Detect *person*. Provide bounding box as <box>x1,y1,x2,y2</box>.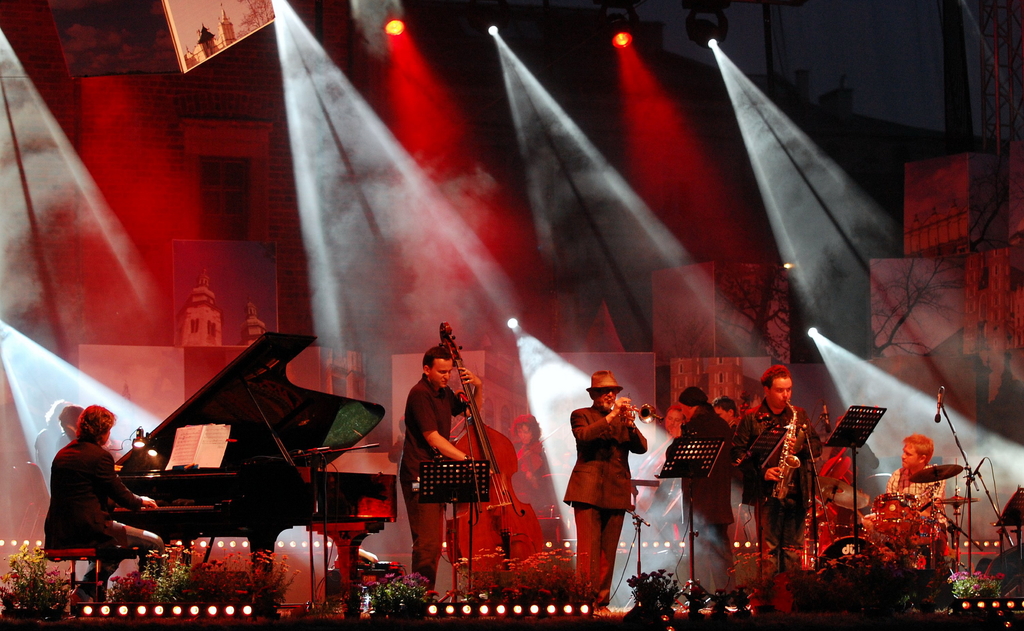
<box>673,385,746,600</box>.
